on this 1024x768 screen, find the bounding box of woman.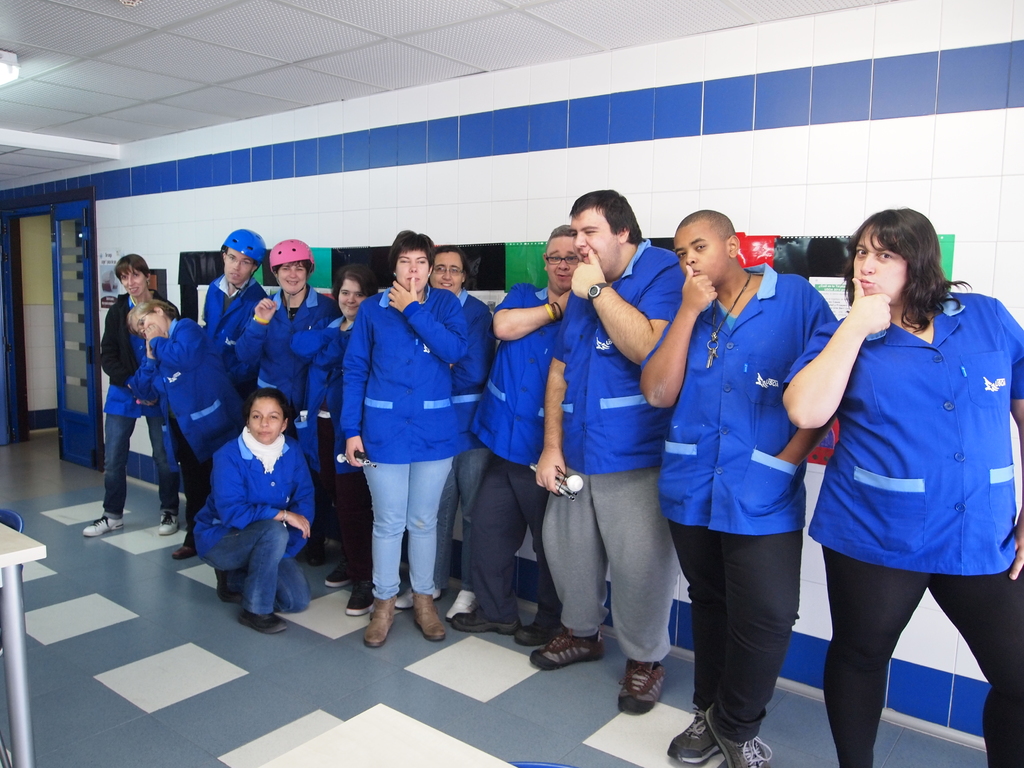
Bounding box: (293, 262, 380, 616).
